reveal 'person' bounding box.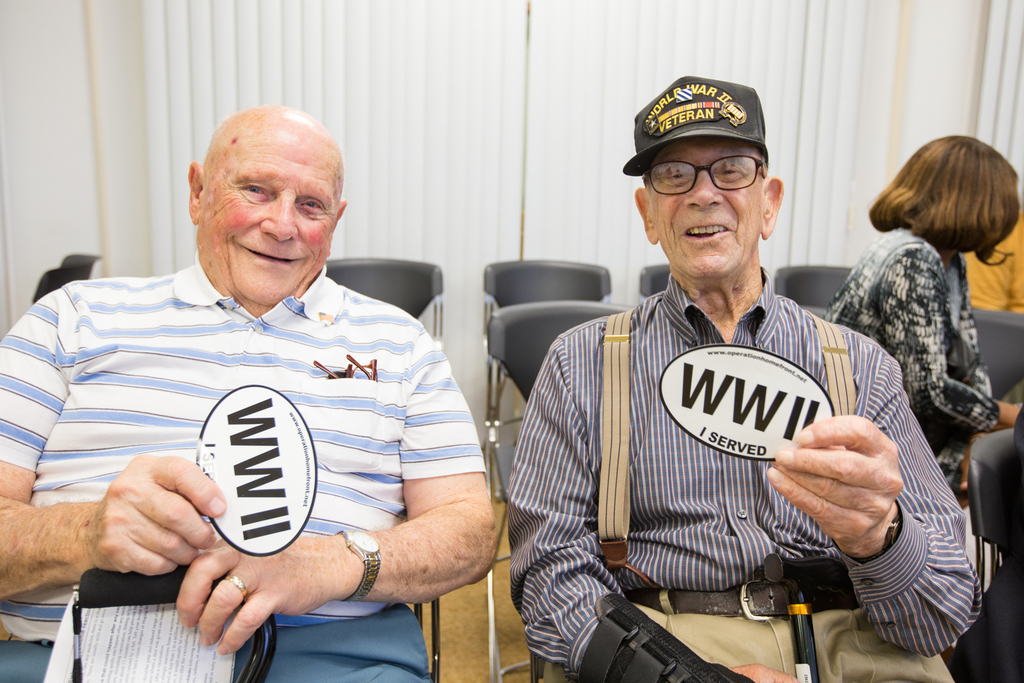
Revealed: detection(830, 131, 1023, 500).
